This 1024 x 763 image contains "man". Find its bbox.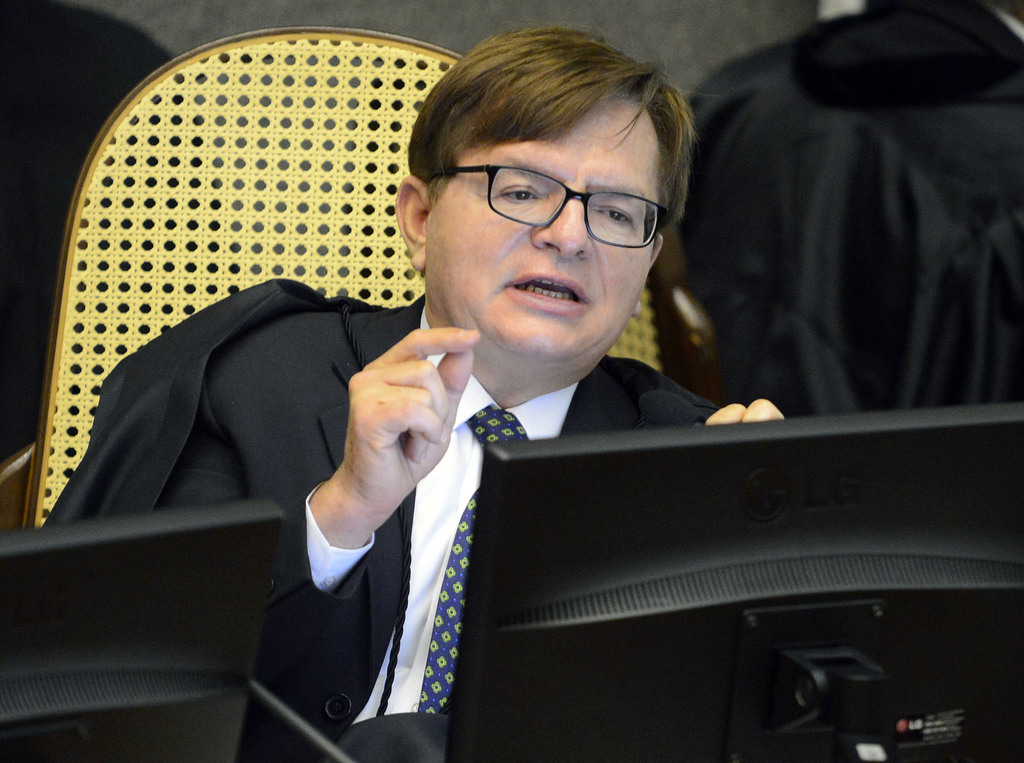
left=49, top=51, right=892, bottom=728.
